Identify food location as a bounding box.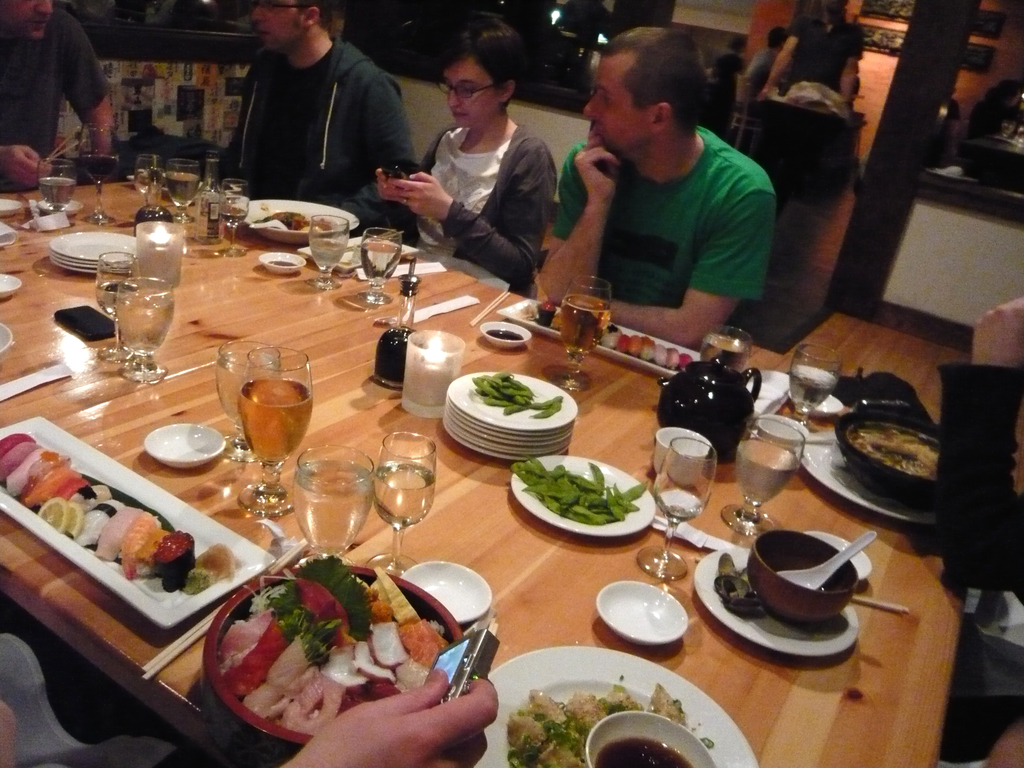
box=[509, 460, 646, 526].
